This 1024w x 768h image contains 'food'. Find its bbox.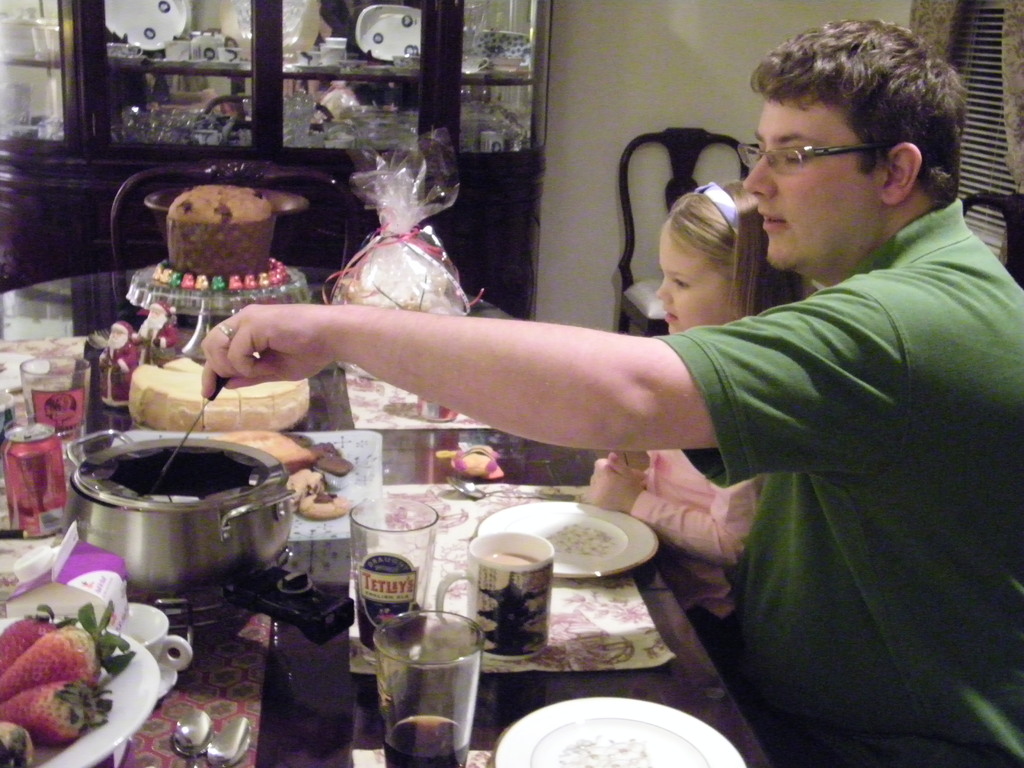
{"left": 287, "top": 467, "right": 326, "bottom": 516}.
